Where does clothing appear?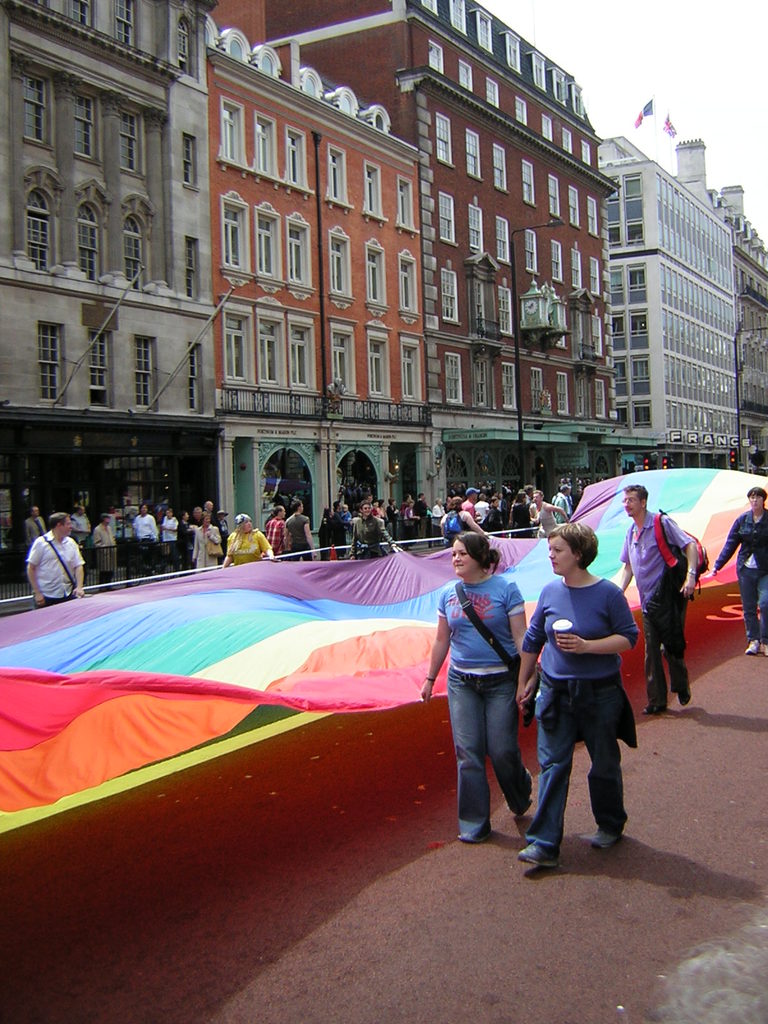
Appears at x1=611, y1=511, x2=699, y2=694.
